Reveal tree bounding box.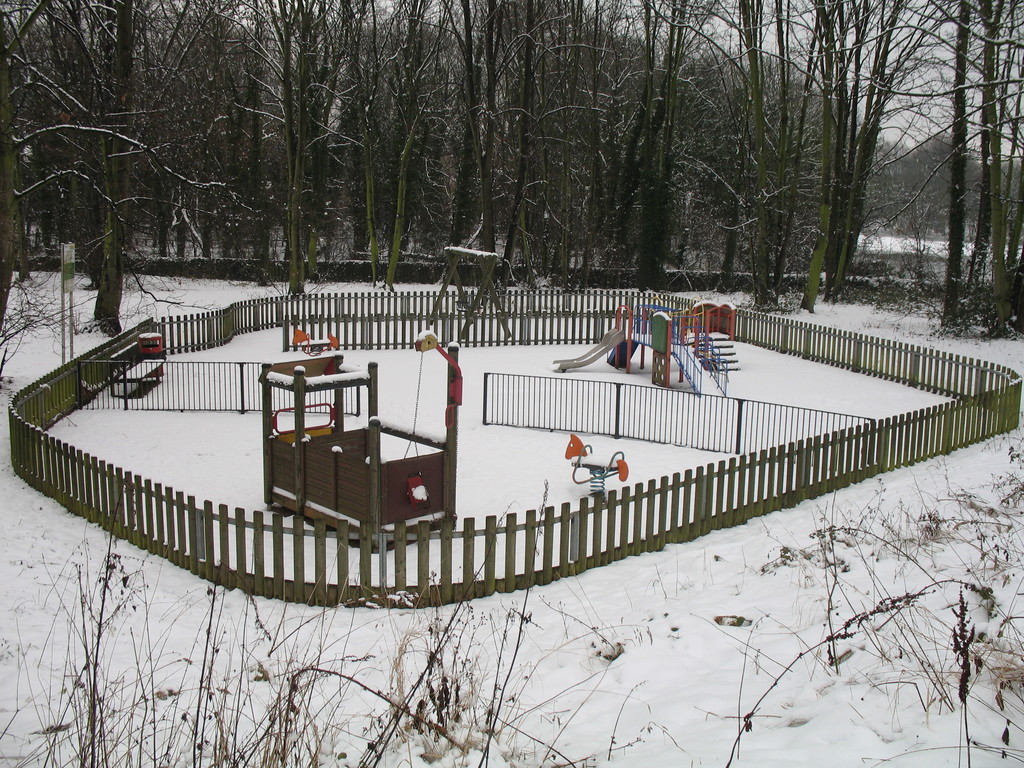
Revealed: locate(133, 0, 271, 264).
